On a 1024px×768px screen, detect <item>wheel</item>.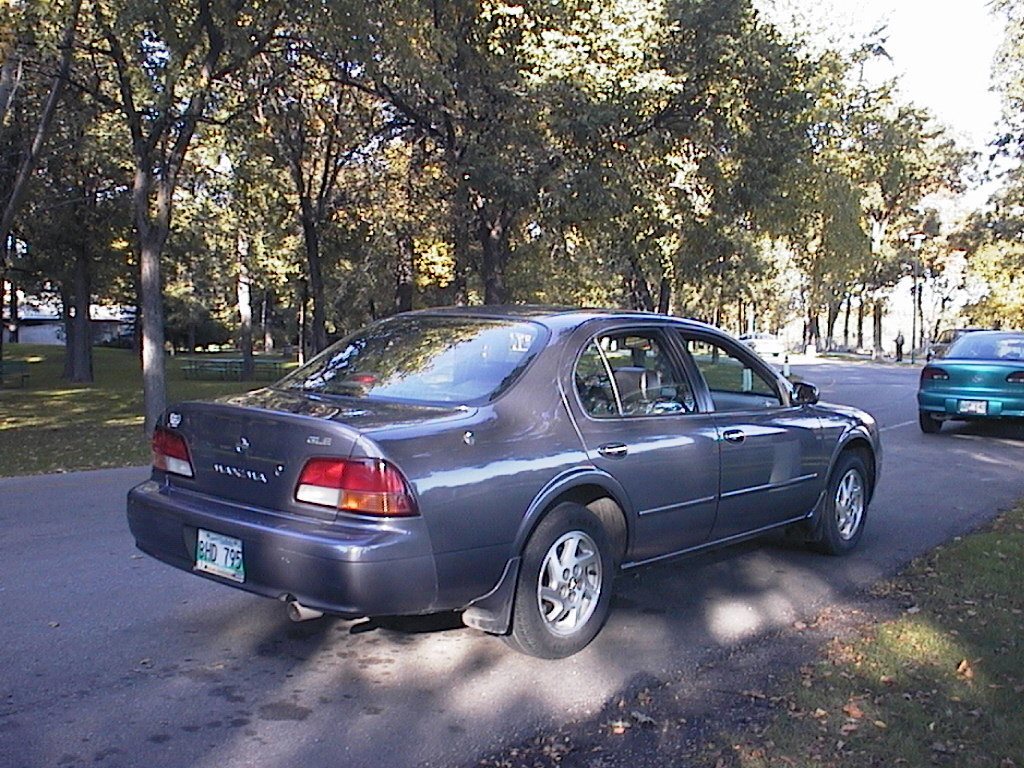
(507,508,618,651).
